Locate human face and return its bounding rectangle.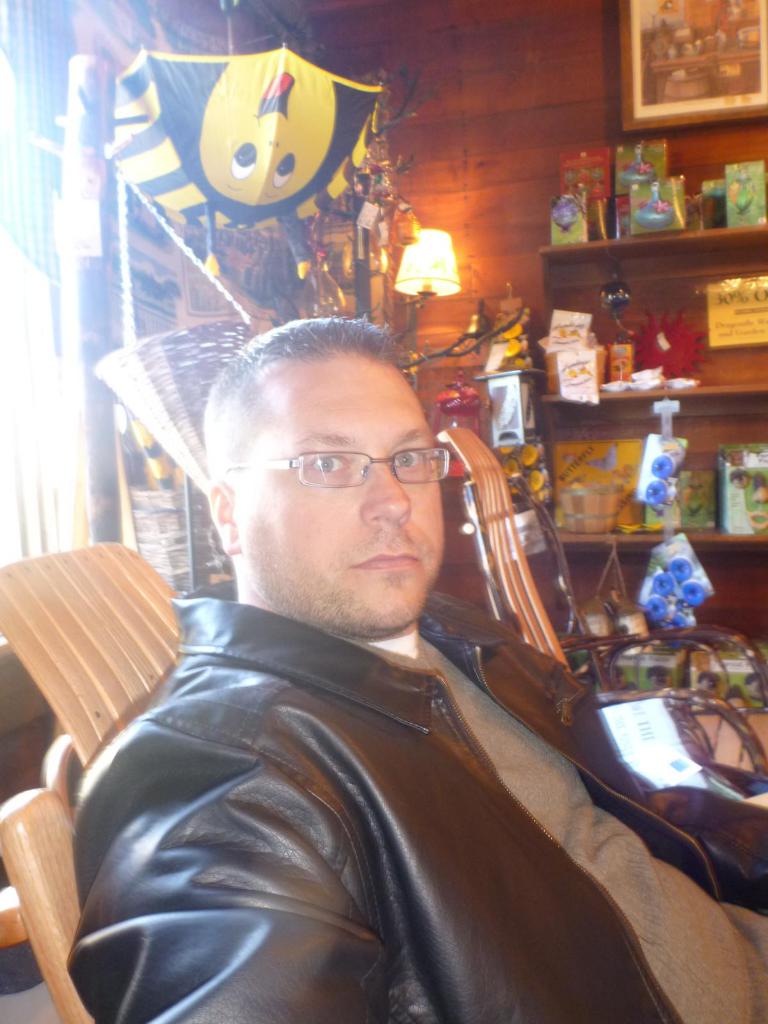
rect(237, 356, 458, 627).
